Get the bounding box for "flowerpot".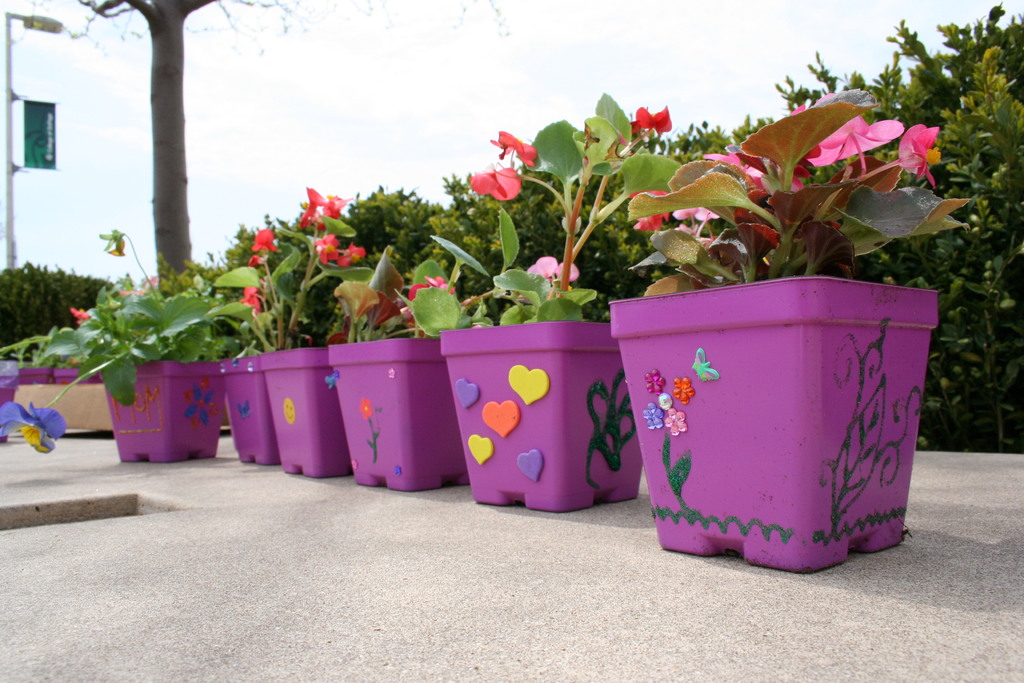
{"left": 16, "top": 365, "right": 56, "bottom": 386}.
